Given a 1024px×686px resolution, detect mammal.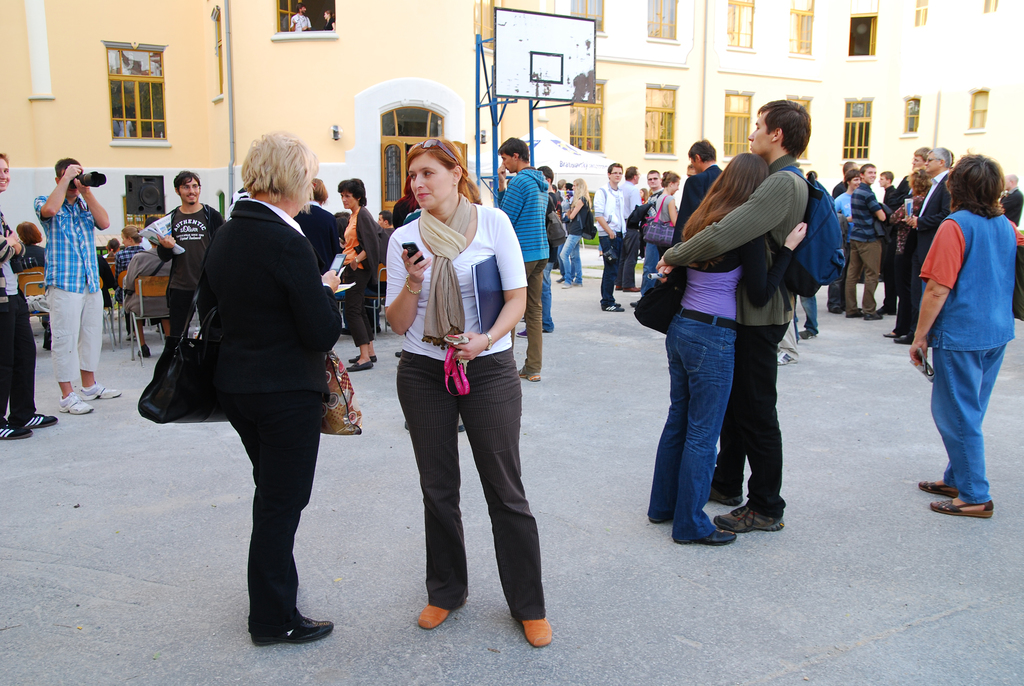
Rect(325, 9, 334, 31).
